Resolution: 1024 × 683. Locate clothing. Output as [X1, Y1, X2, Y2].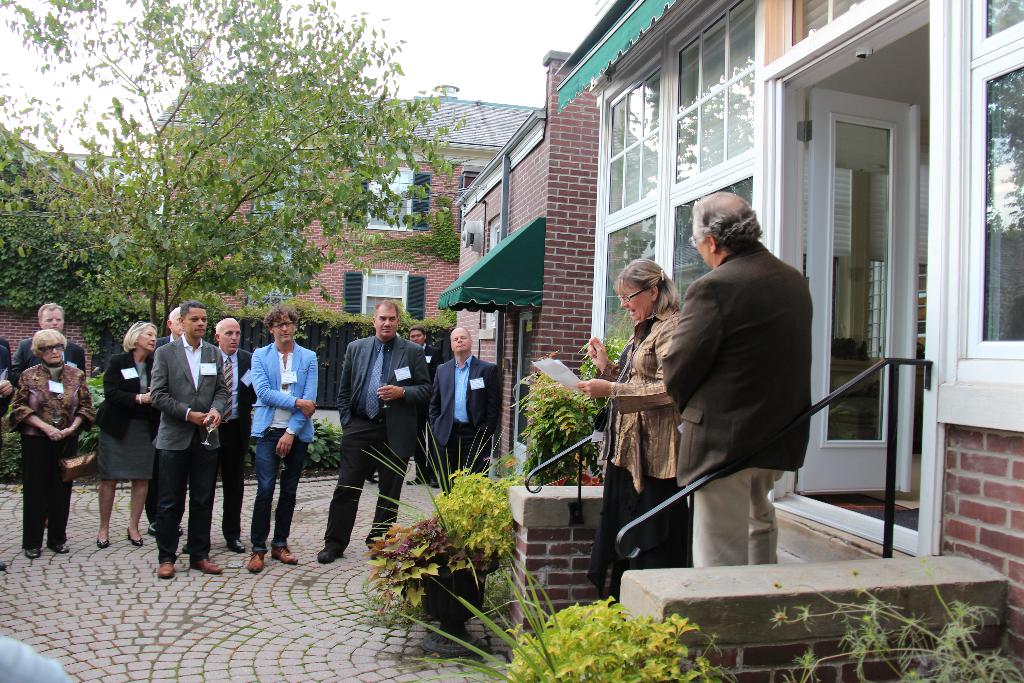
[247, 338, 318, 557].
